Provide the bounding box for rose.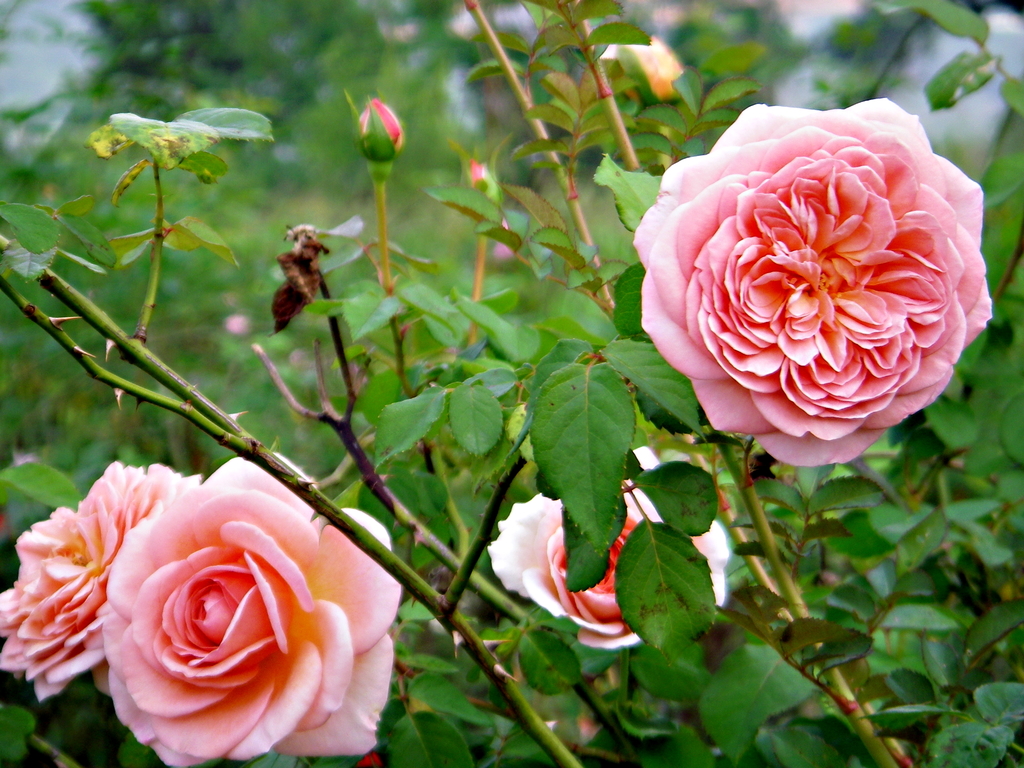
492 445 733 650.
